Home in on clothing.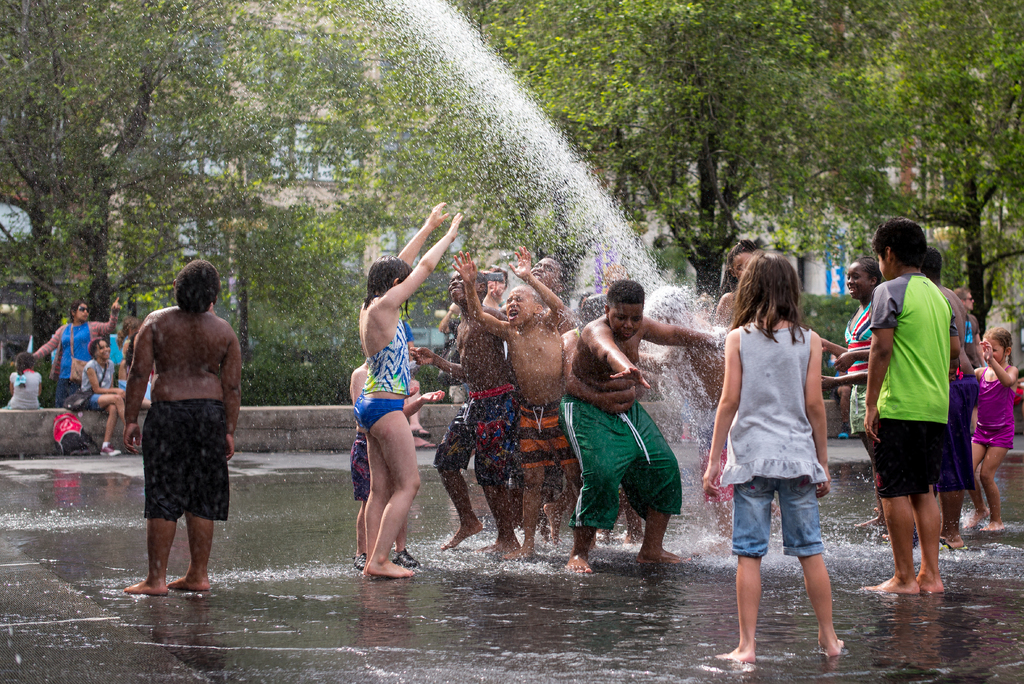
Homed in at bbox=(56, 316, 84, 380).
